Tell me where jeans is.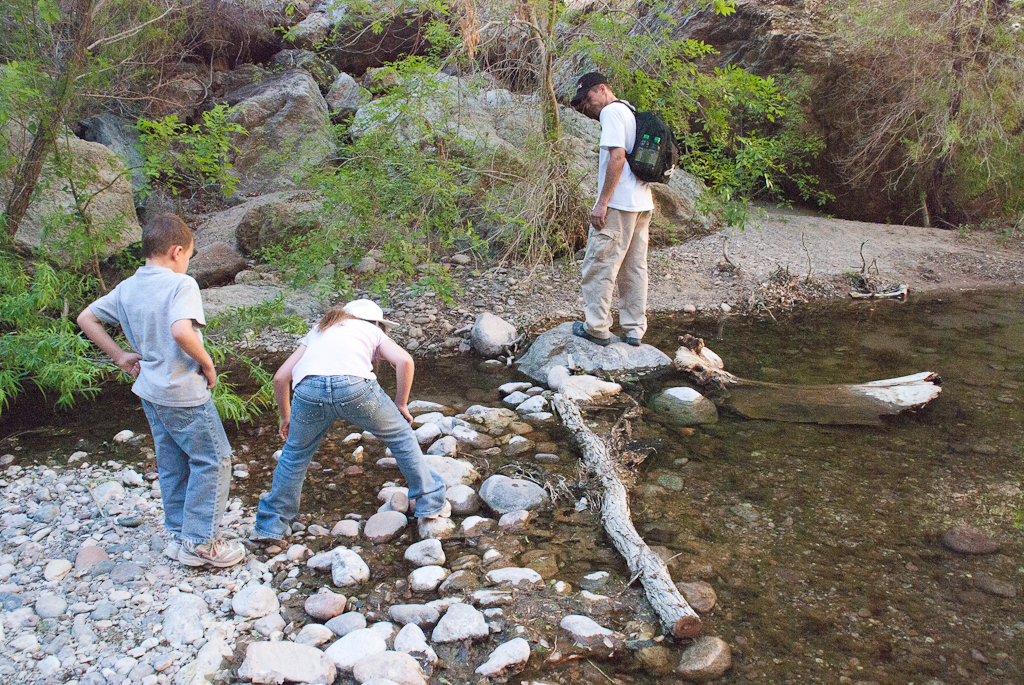
jeans is at region(255, 356, 422, 535).
